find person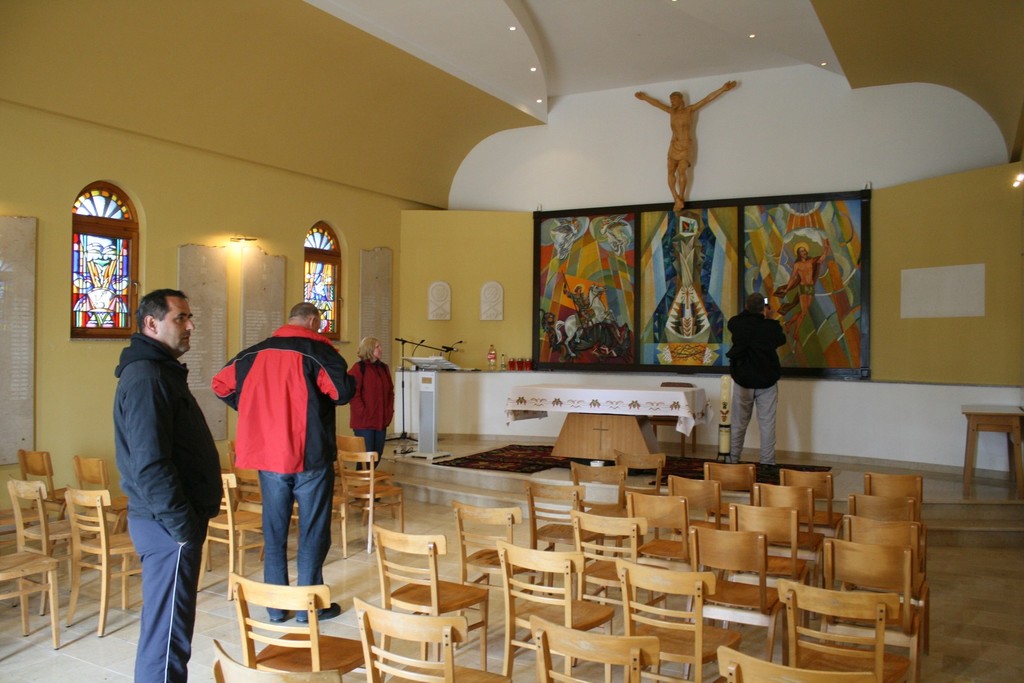
crop(632, 77, 736, 210)
